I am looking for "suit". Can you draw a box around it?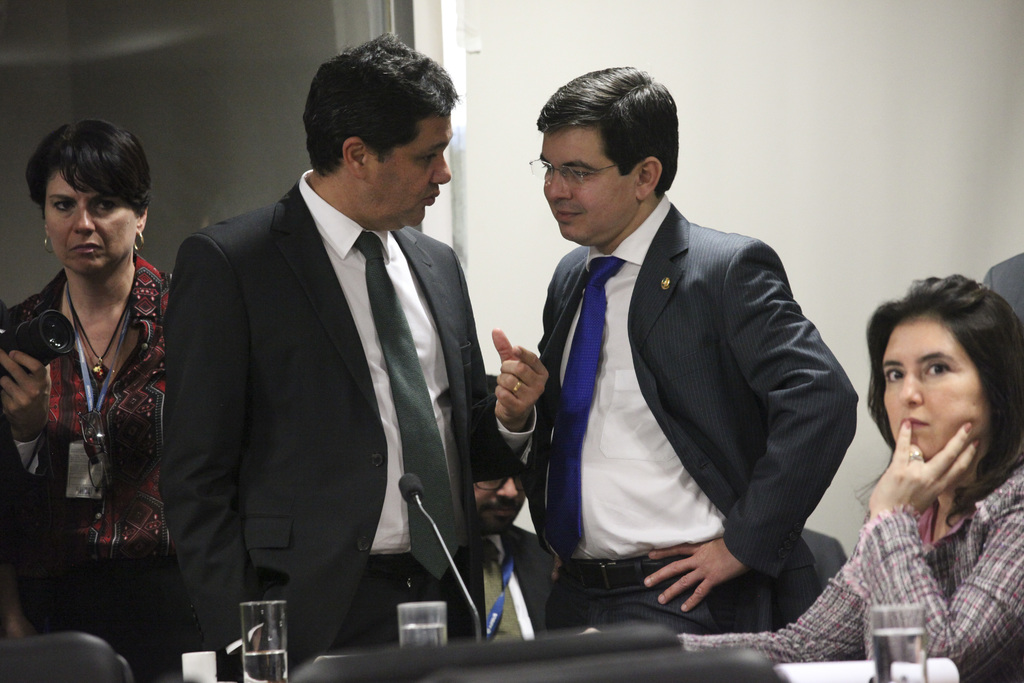
Sure, the bounding box is select_region(477, 520, 557, 643).
